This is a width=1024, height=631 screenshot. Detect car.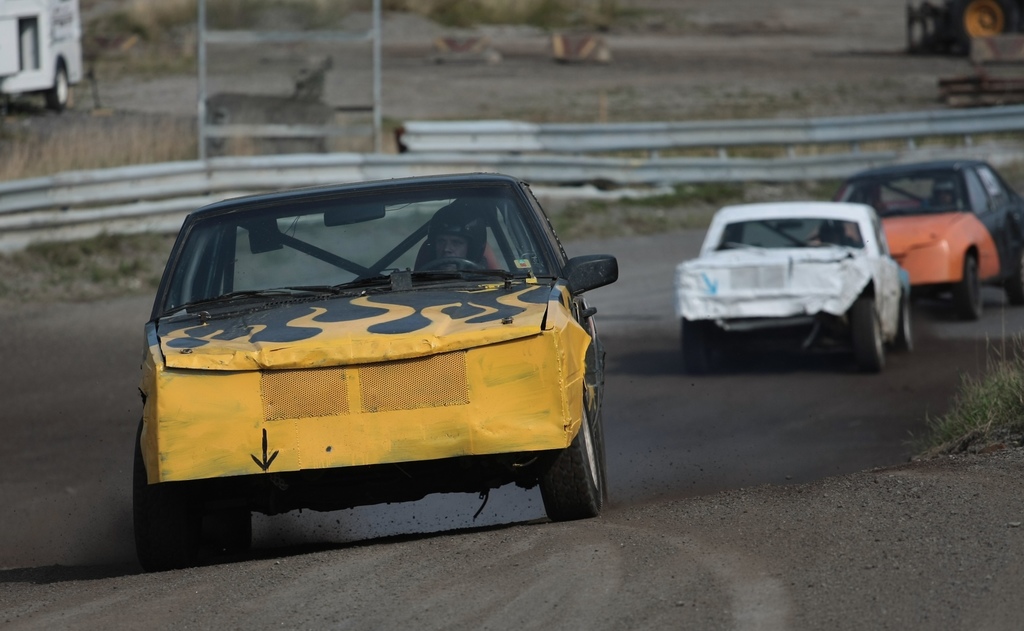
132:174:620:559.
